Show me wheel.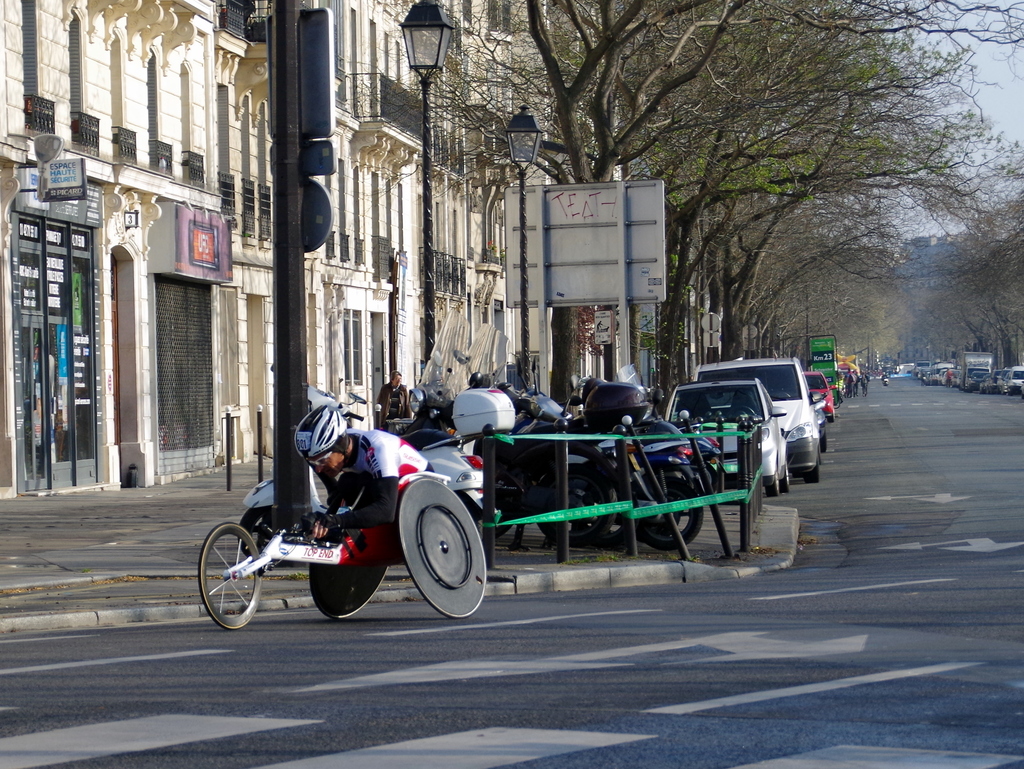
wheel is here: 518:447:618:548.
